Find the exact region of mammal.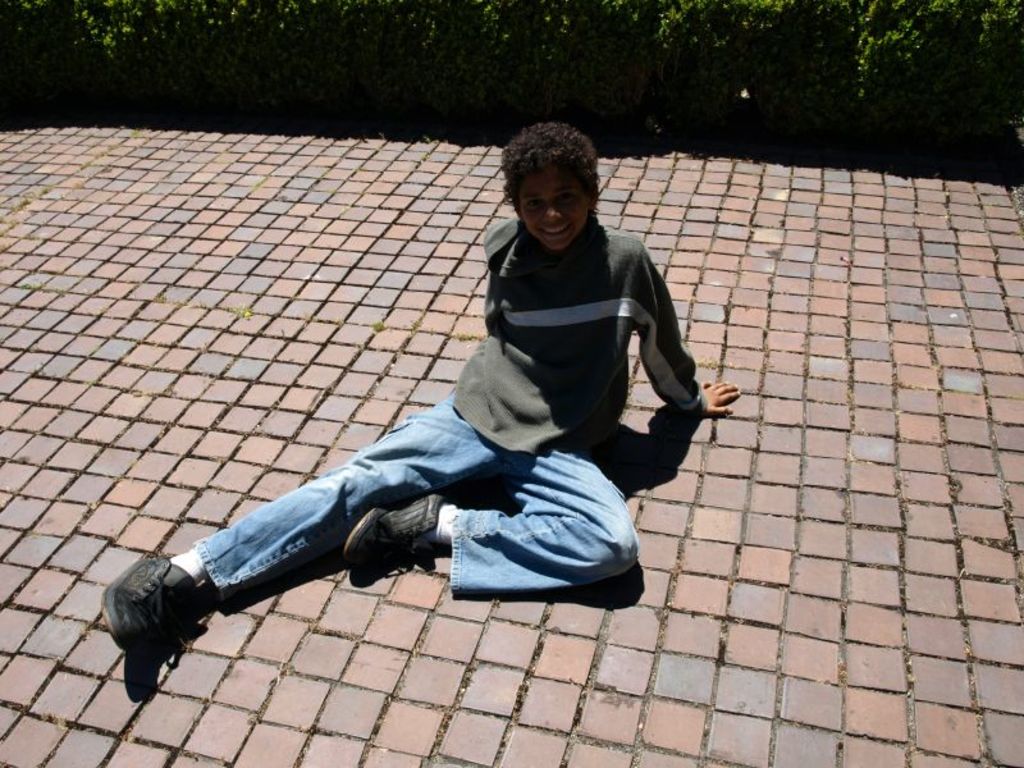
Exact region: left=90, top=168, right=723, bottom=659.
